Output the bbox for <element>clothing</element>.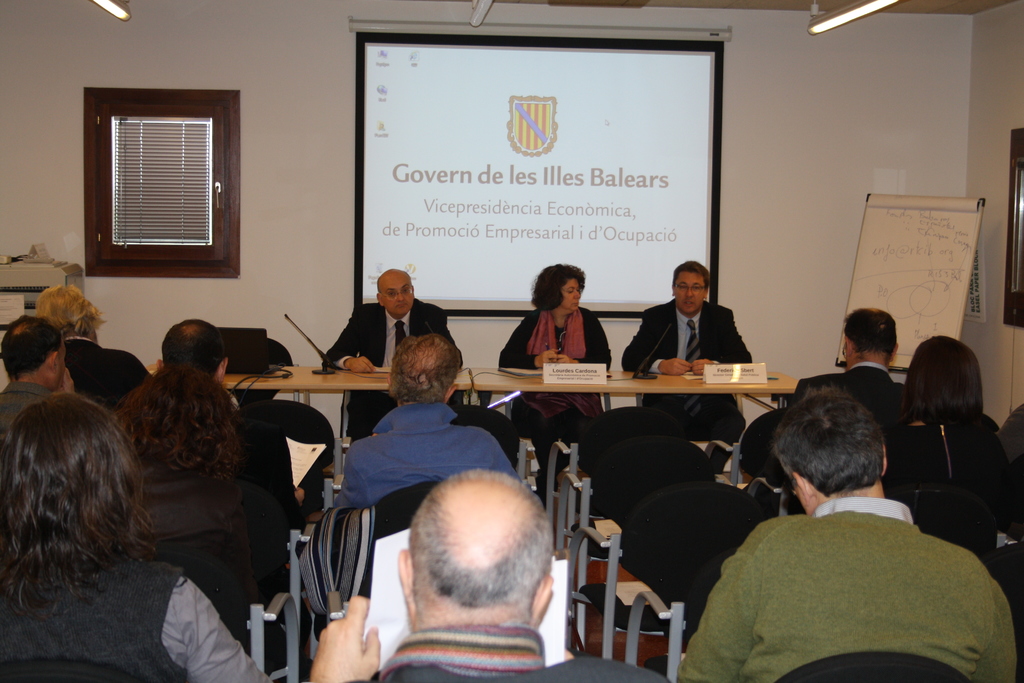
(312, 295, 456, 444).
